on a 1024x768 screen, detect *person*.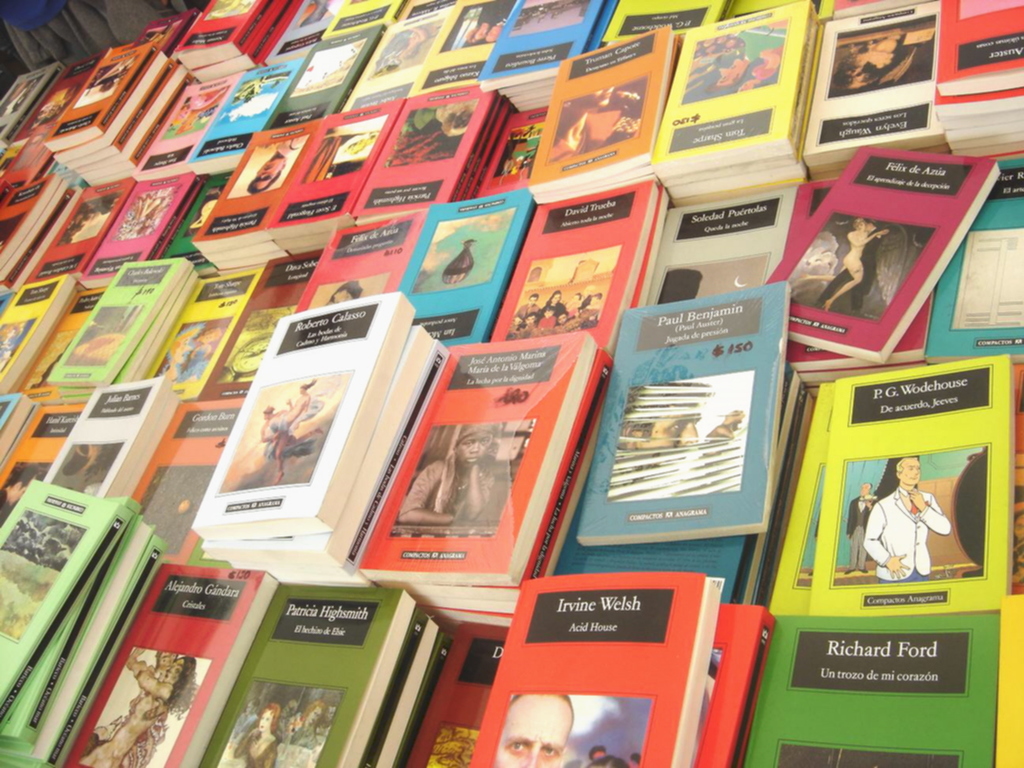
x1=241, y1=137, x2=303, y2=194.
